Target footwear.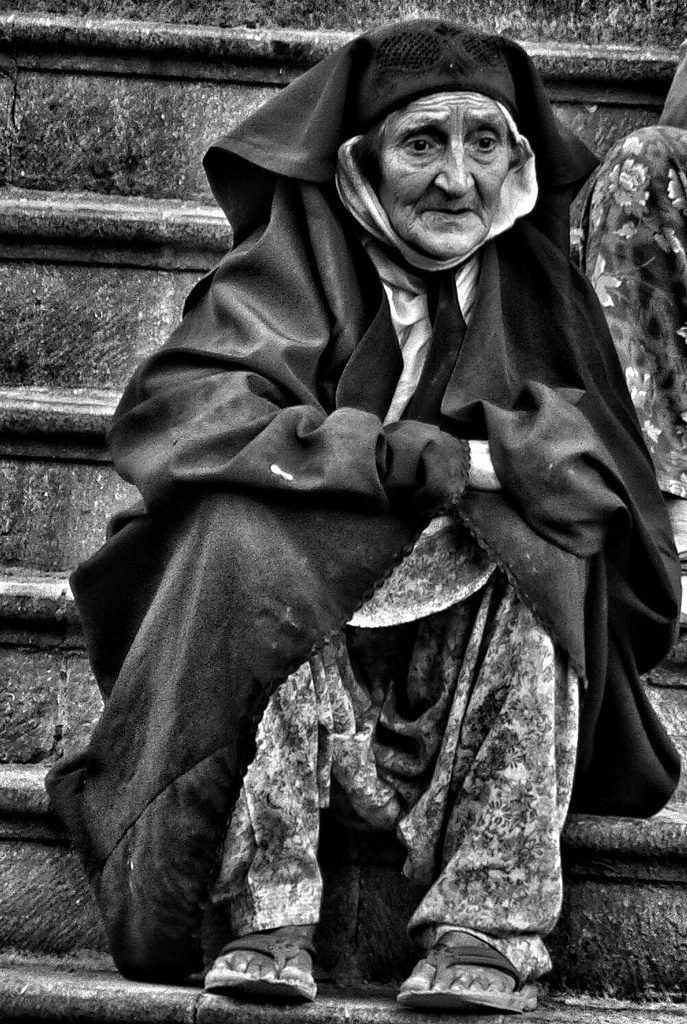
Target region: 202,932,315,1003.
